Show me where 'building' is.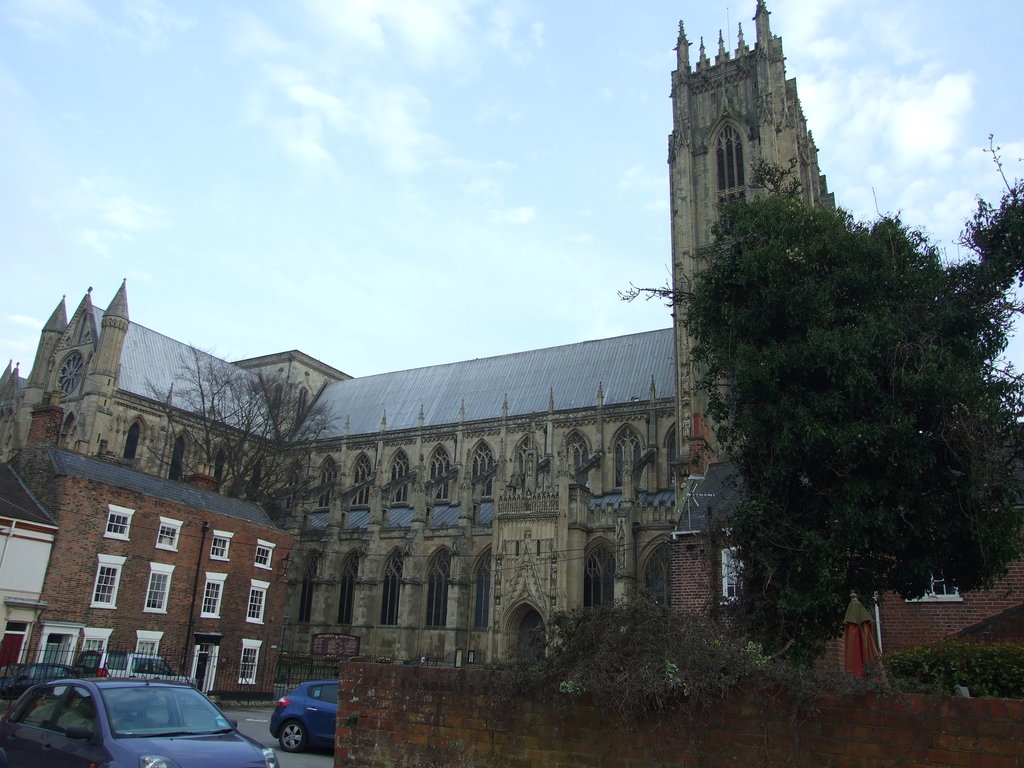
'building' is at detection(0, 0, 1023, 710).
